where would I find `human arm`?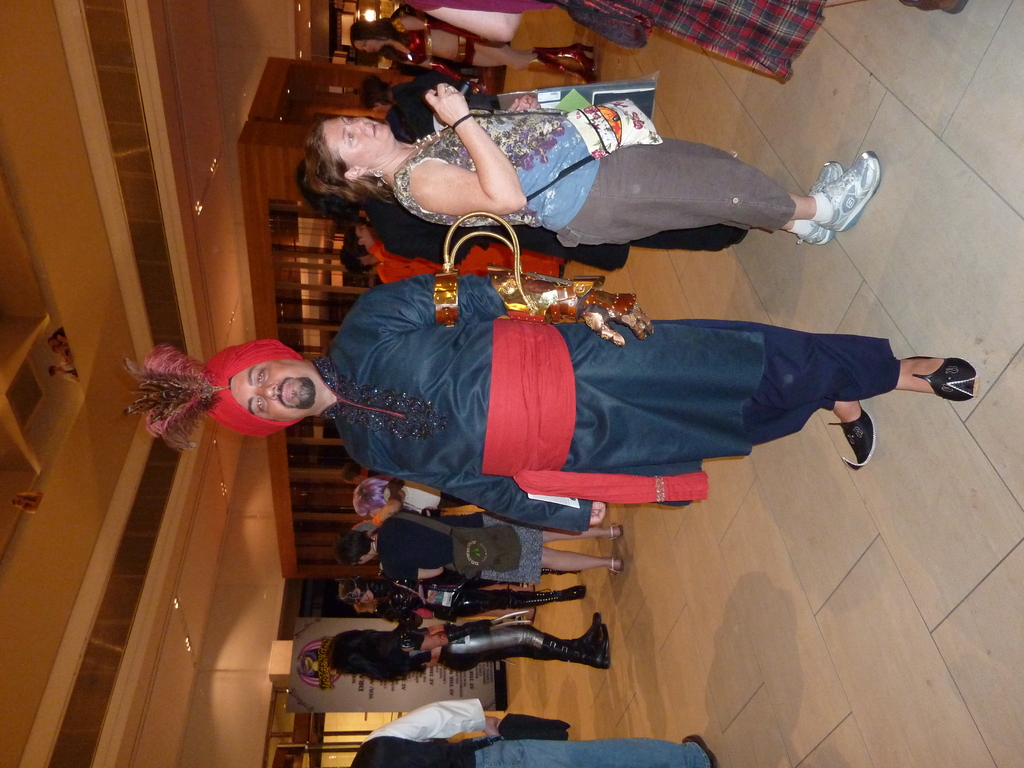
At region(392, 50, 429, 66).
